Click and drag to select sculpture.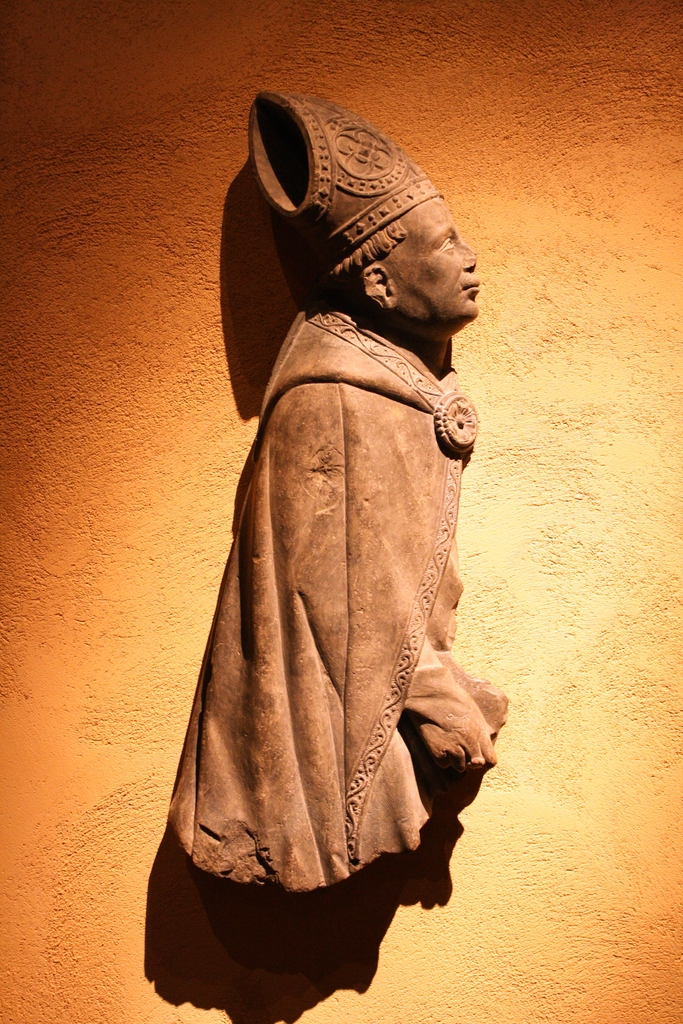
Selection: [left=183, top=82, right=514, bottom=872].
